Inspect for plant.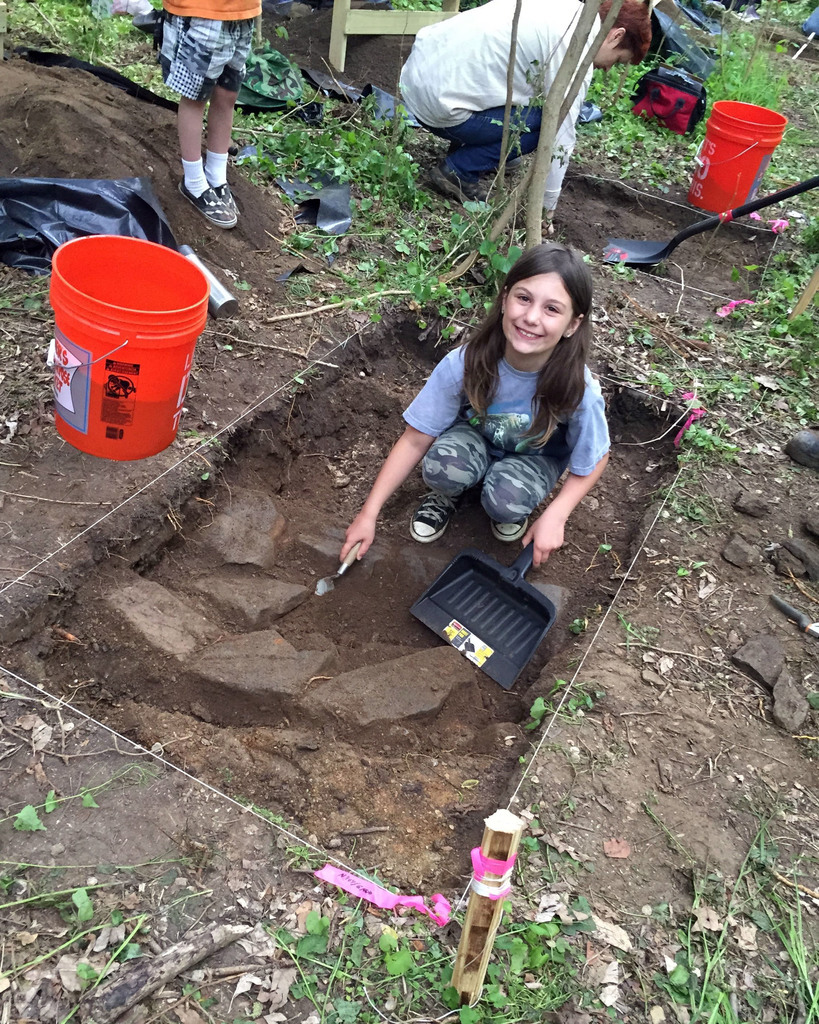
Inspection: <box>565,0,818,447</box>.
